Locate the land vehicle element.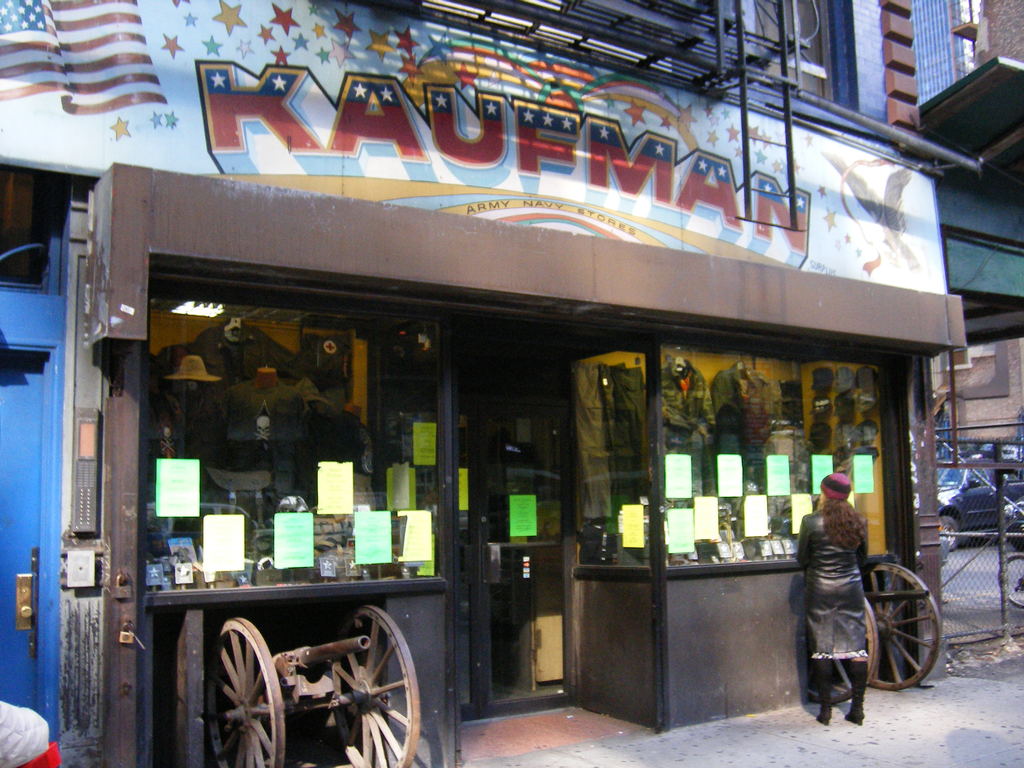
Element bbox: [left=936, top=458, right=1023, bottom=553].
